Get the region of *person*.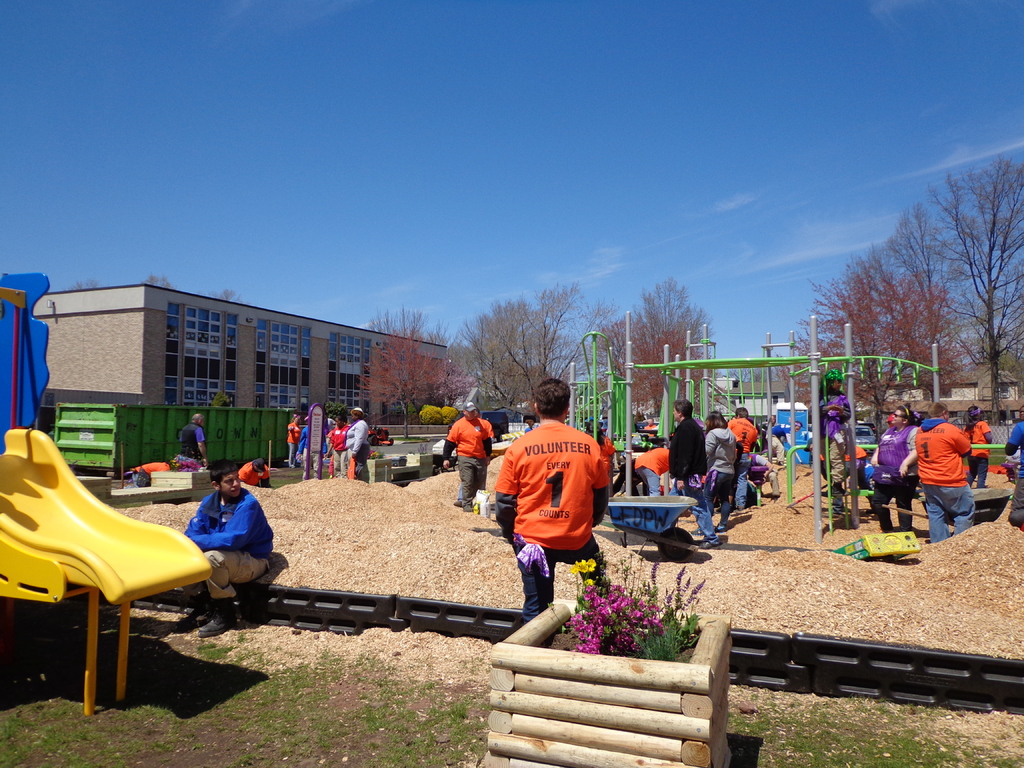
bbox=[897, 413, 995, 557].
